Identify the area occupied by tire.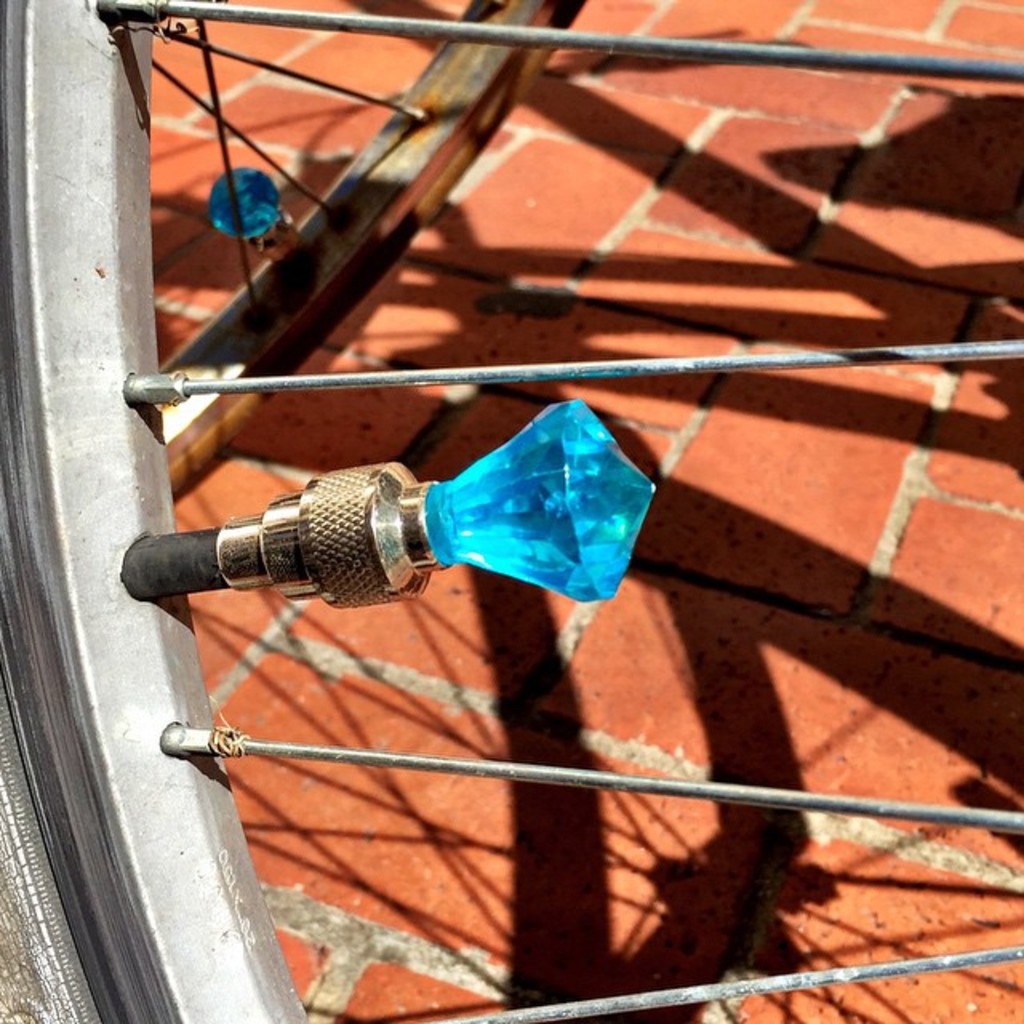
Area: box(0, 0, 1022, 1022).
